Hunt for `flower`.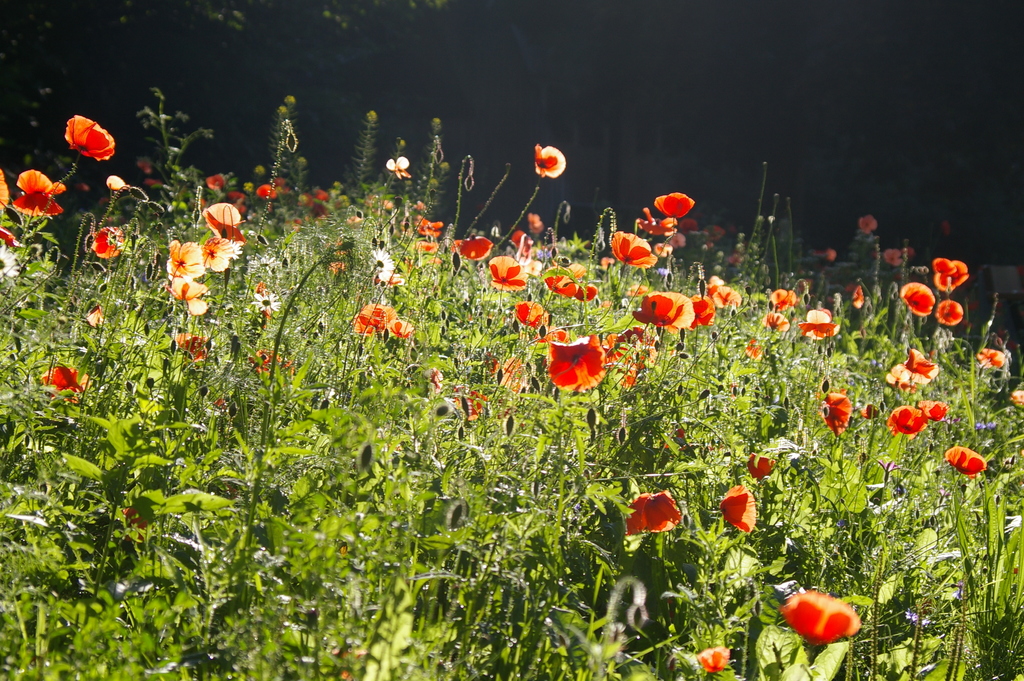
Hunted down at detection(198, 231, 238, 274).
